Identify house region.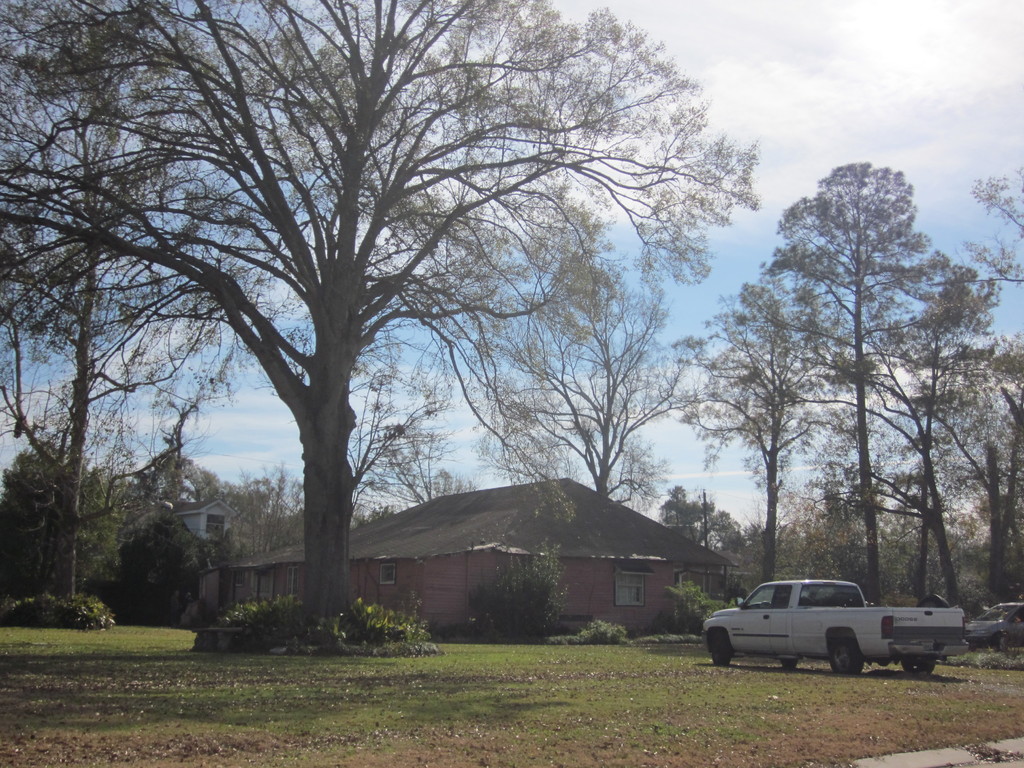
Region: x1=184 y1=564 x2=227 y2=626.
